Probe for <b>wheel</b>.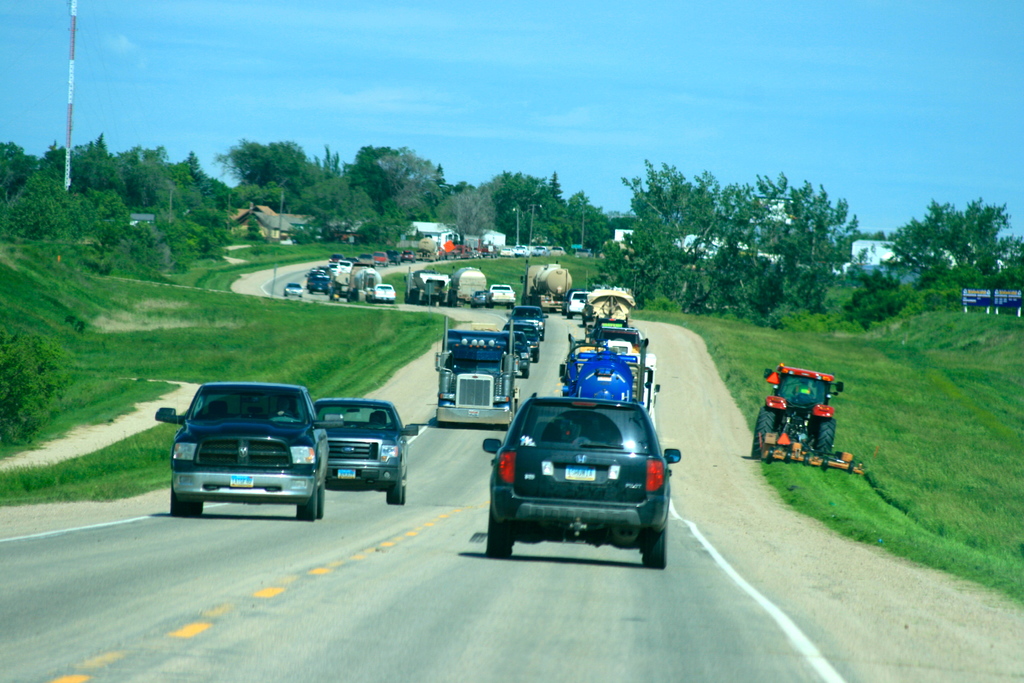
Probe result: [484,514,516,564].
